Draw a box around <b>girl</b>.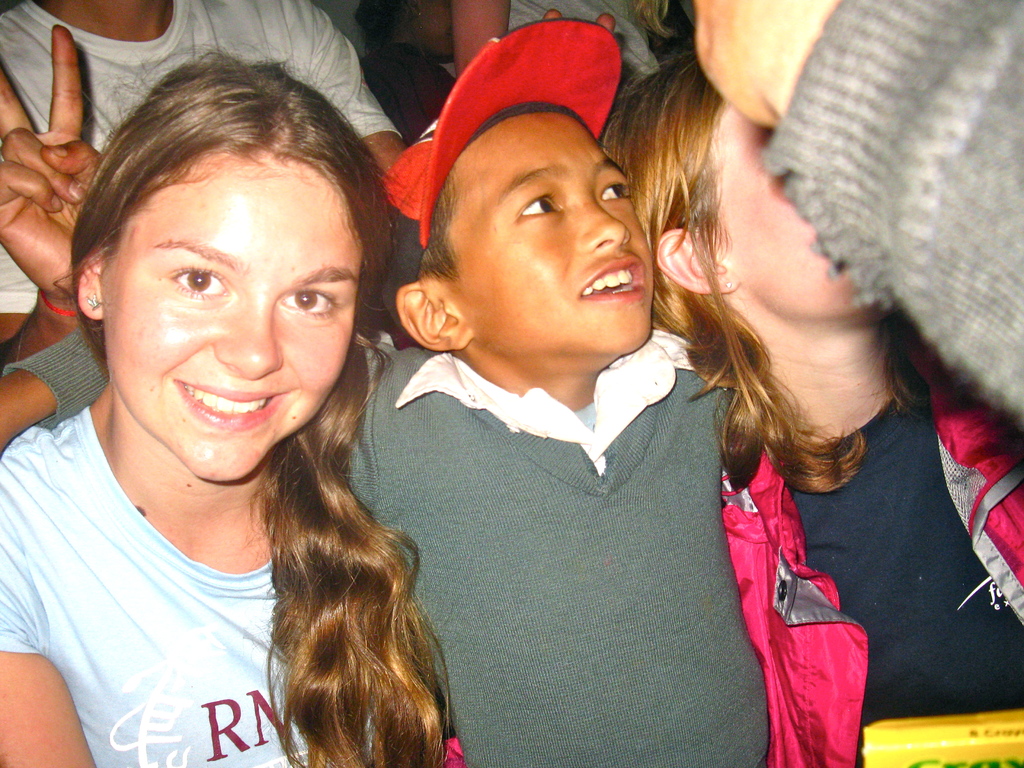
l=0, t=35, r=452, b=767.
